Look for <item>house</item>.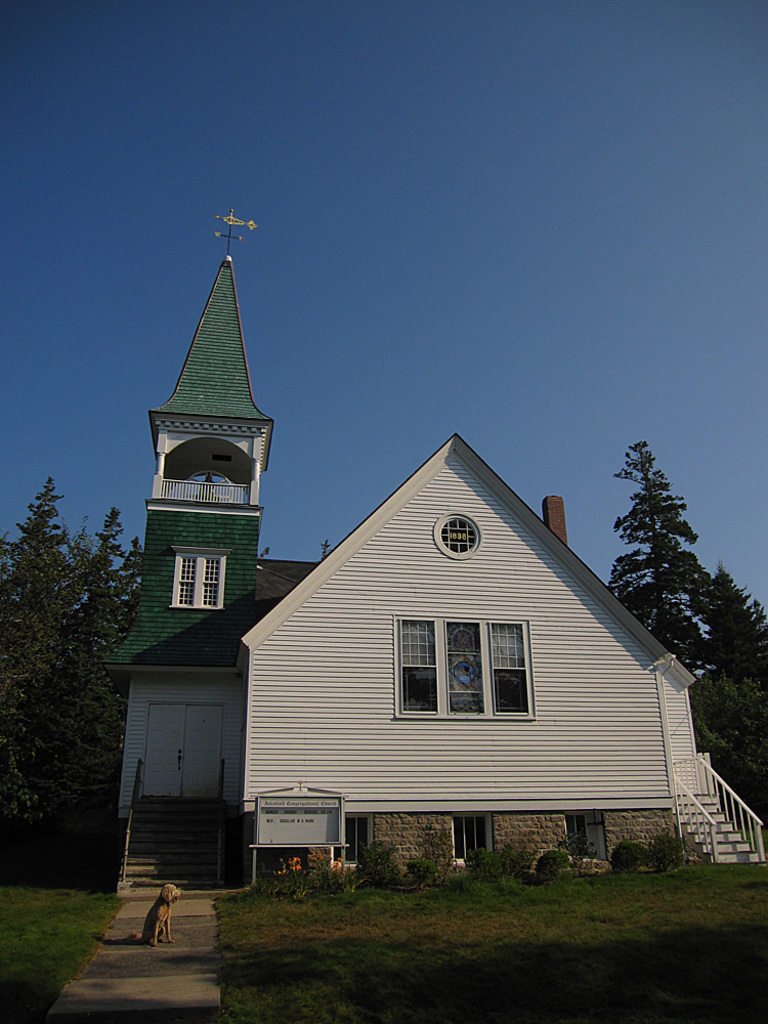
Found: 102:224:765:861.
